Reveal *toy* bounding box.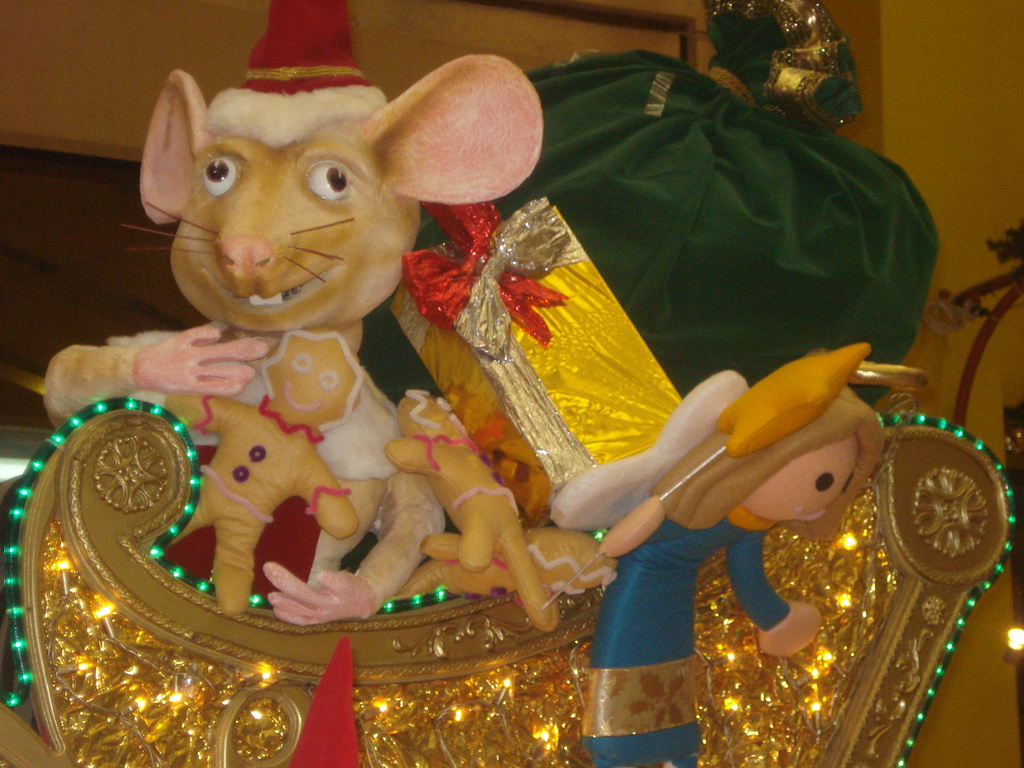
Revealed: (x1=88, y1=83, x2=490, y2=643).
